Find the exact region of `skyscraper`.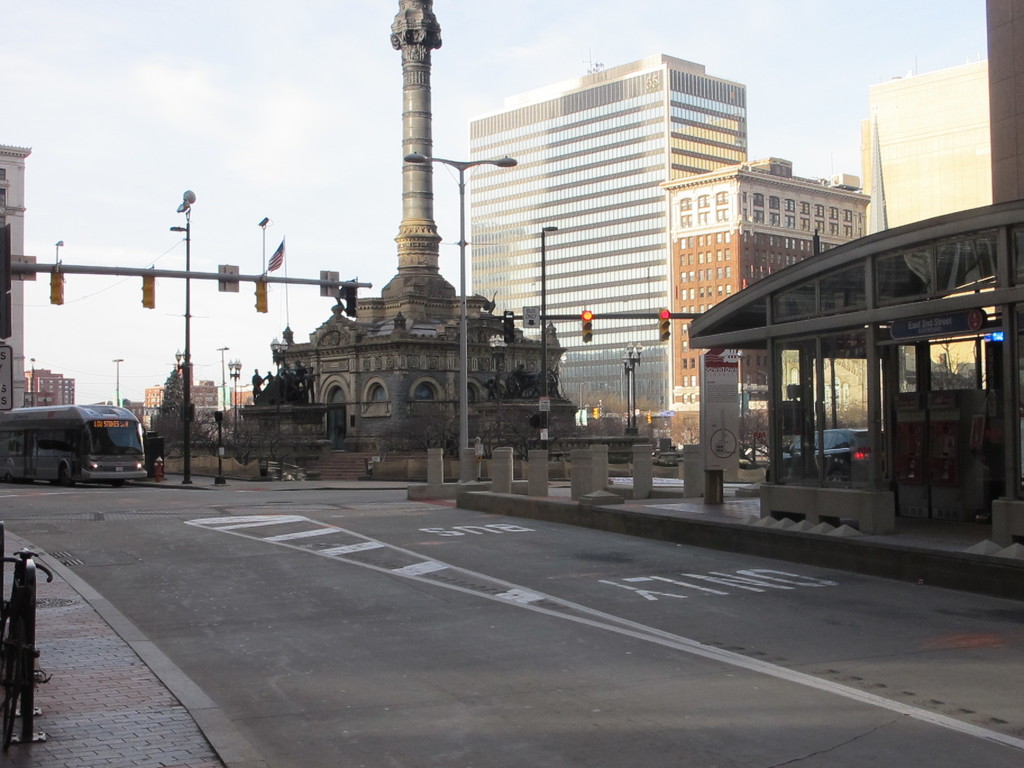
Exact region: [left=461, top=54, right=743, bottom=405].
